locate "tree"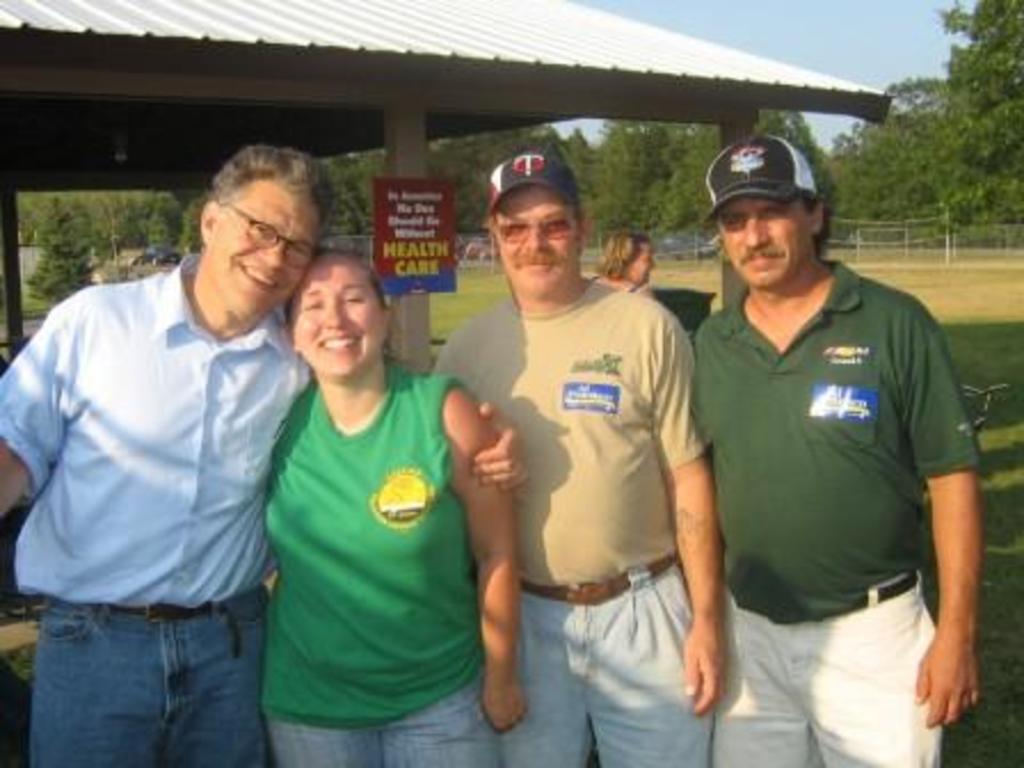
[585, 103, 855, 240]
